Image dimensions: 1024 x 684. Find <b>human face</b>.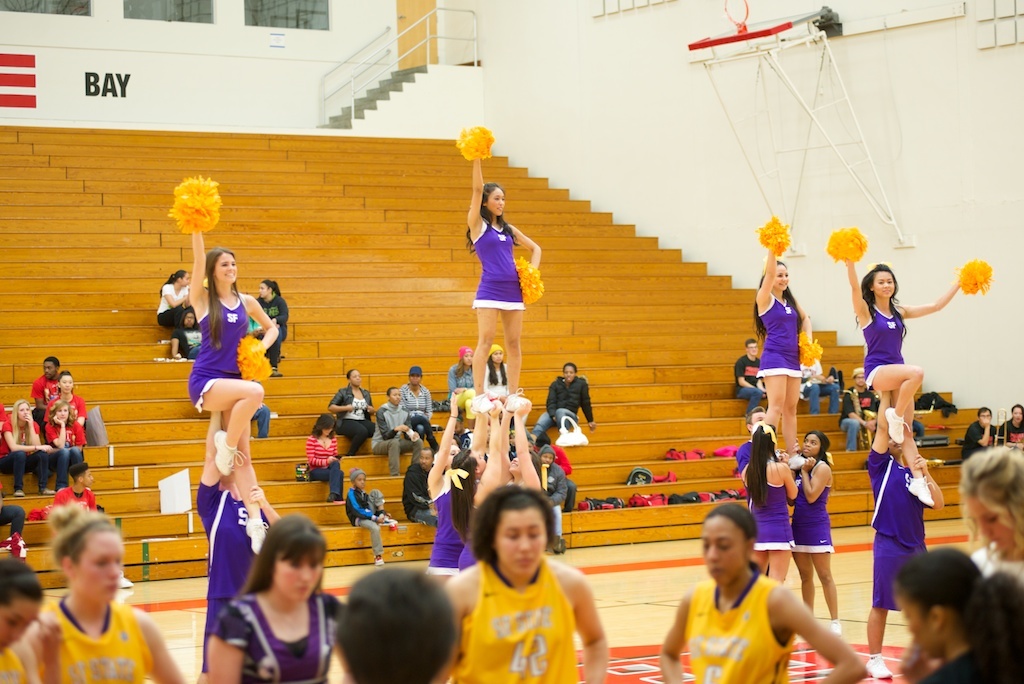
410 376 421 384.
